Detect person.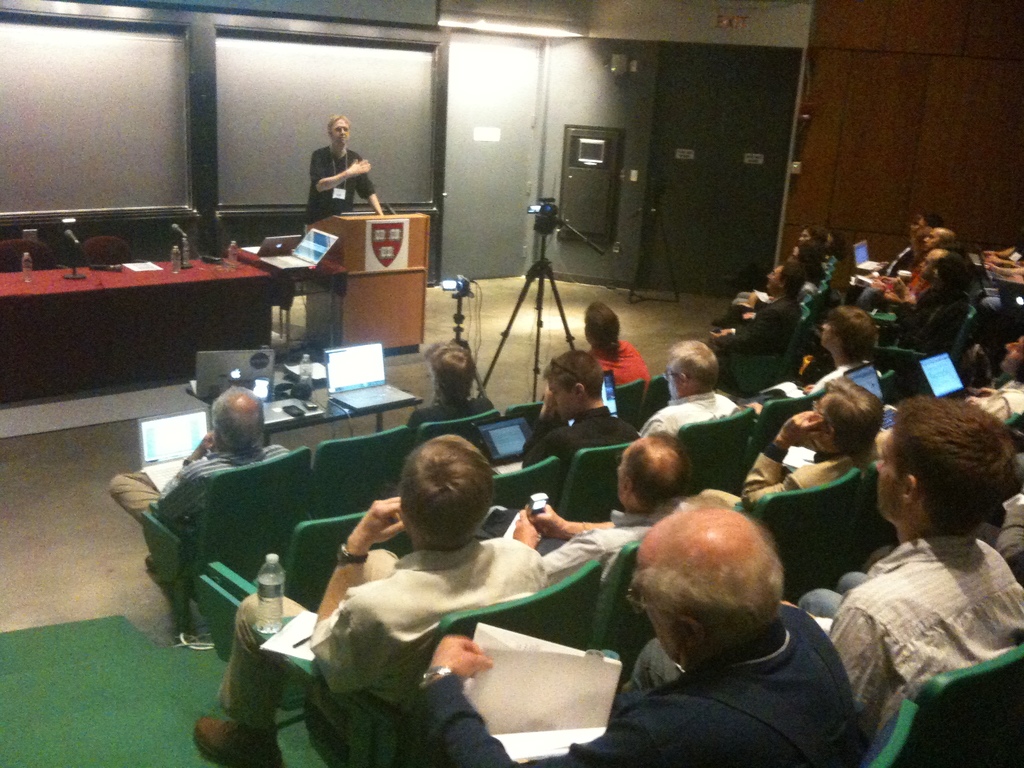
Detected at x1=711, y1=266, x2=804, y2=349.
